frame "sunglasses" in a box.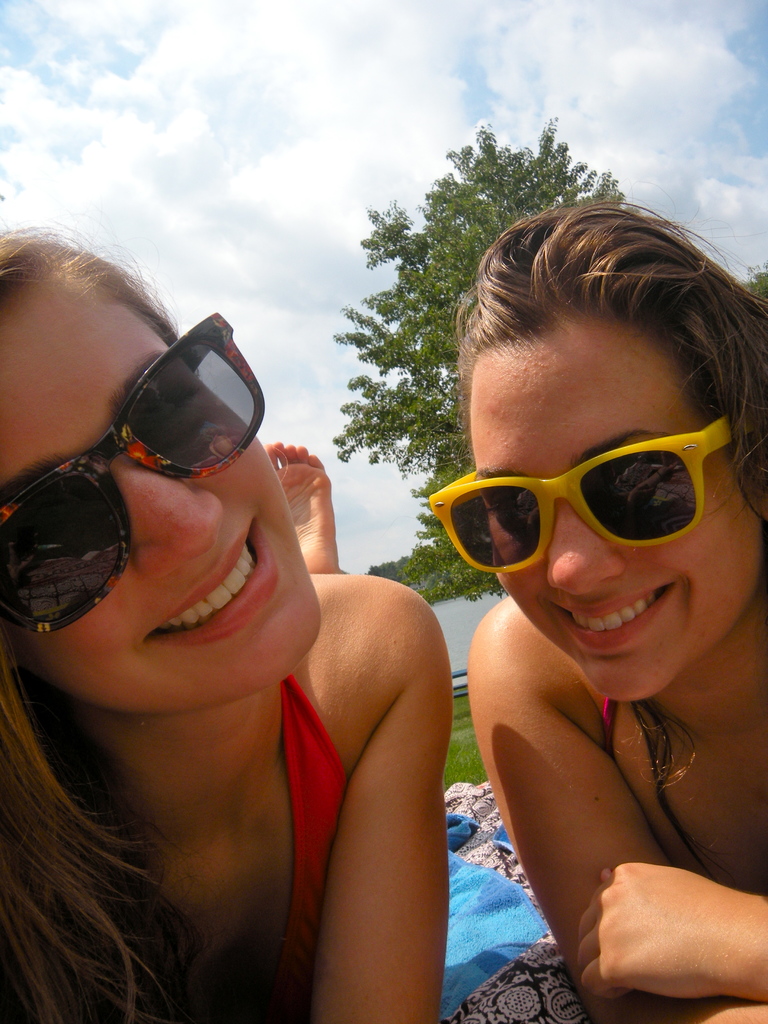
<bbox>430, 407, 752, 573</bbox>.
